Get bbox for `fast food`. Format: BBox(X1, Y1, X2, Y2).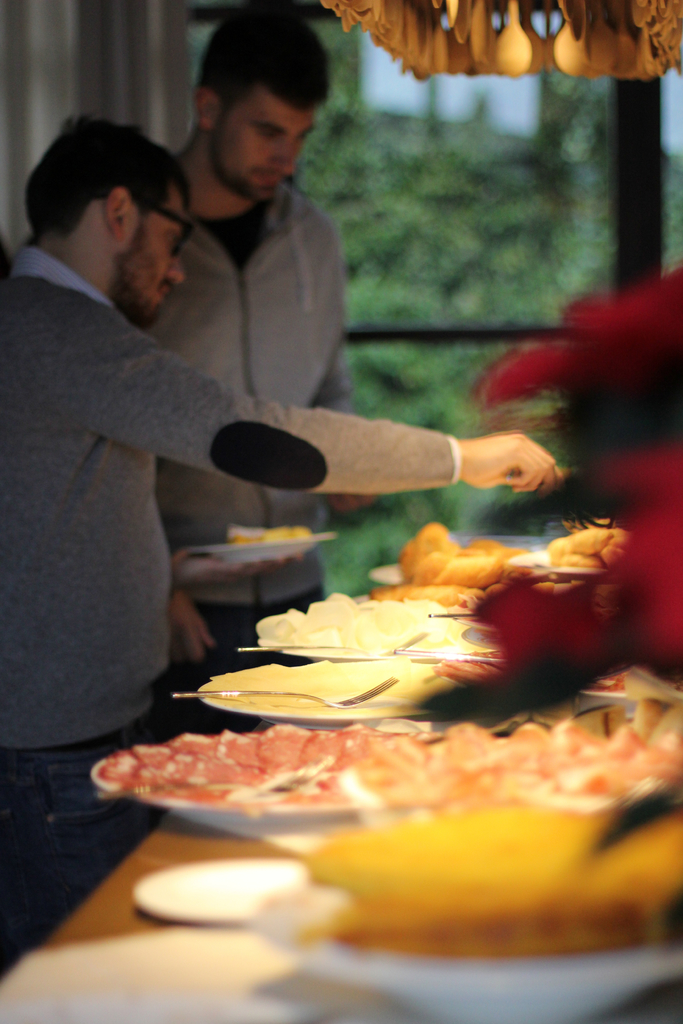
BBox(303, 812, 680, 946).
